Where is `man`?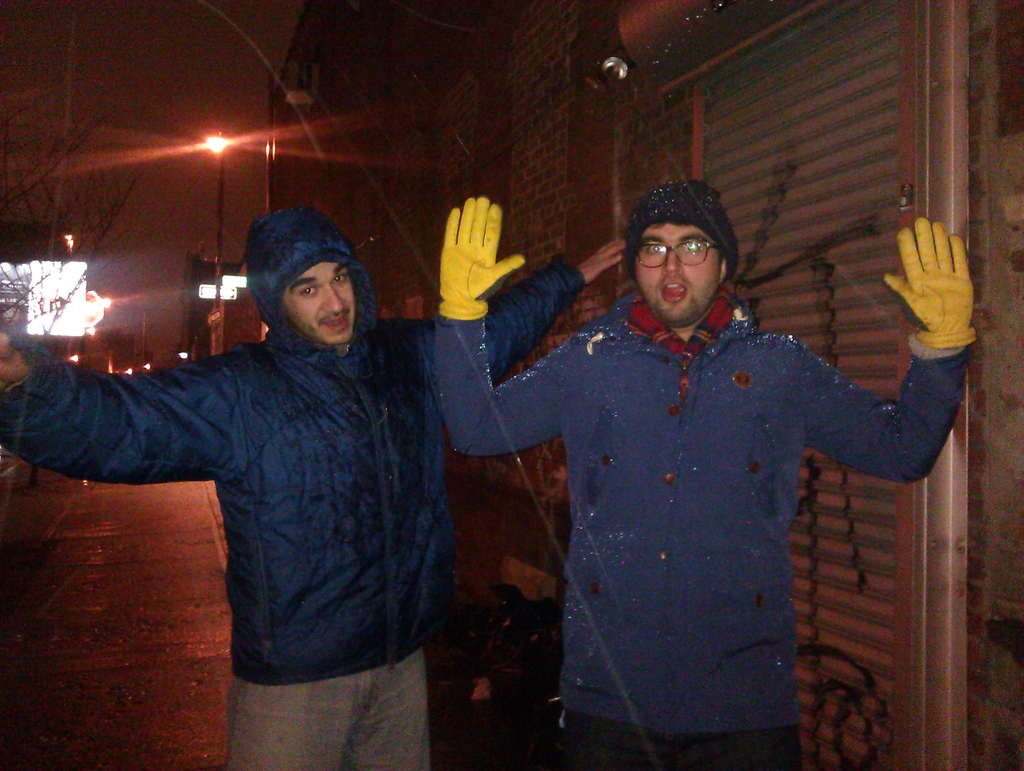
32/186/465/715.
